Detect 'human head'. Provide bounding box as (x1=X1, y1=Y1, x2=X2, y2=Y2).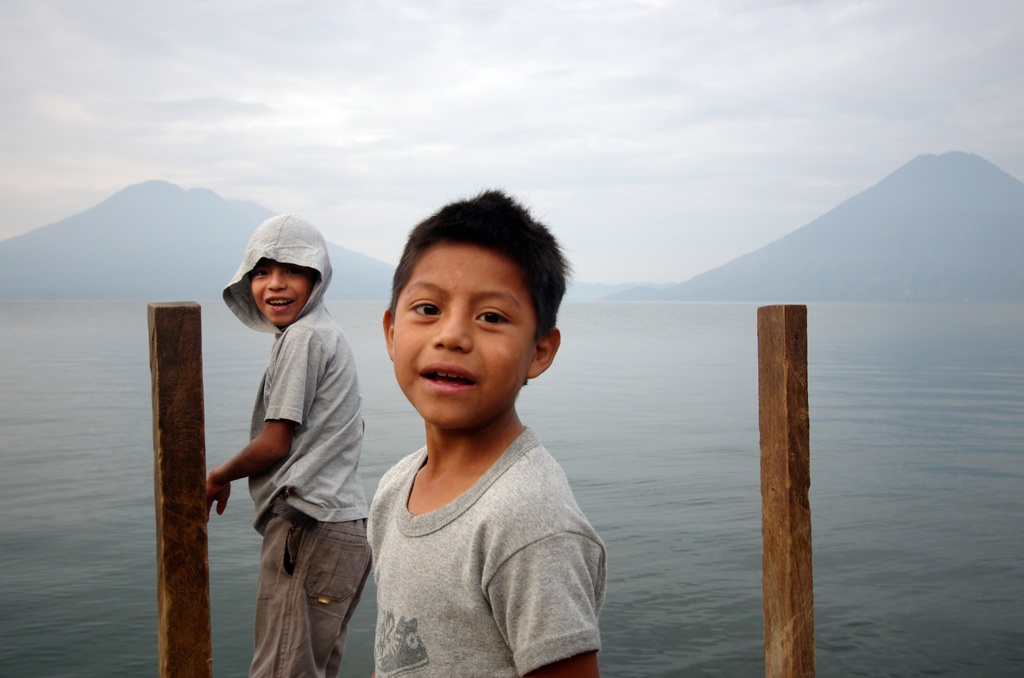
(x1=372, y1=184, x2=588, y2=416).
